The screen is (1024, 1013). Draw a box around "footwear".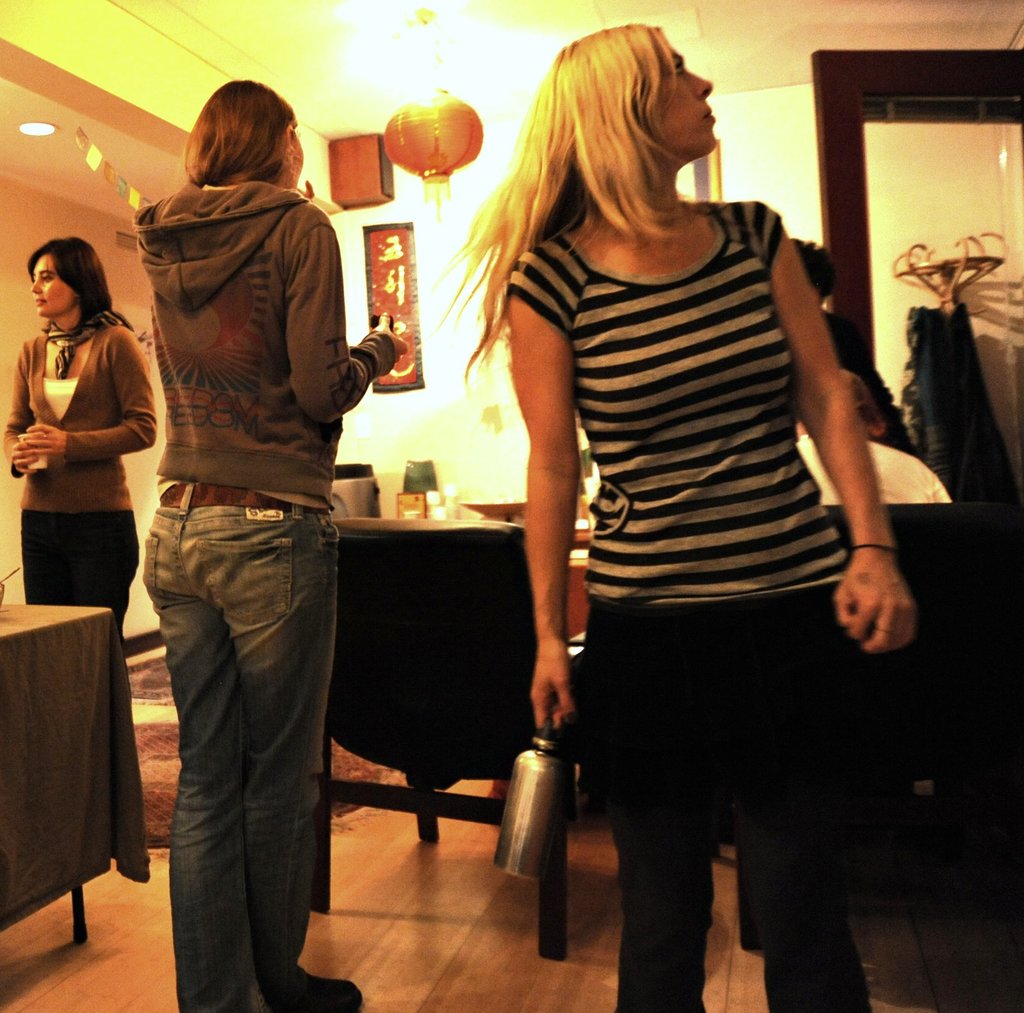
left=266, top=967, right=367, bottom=1012.
